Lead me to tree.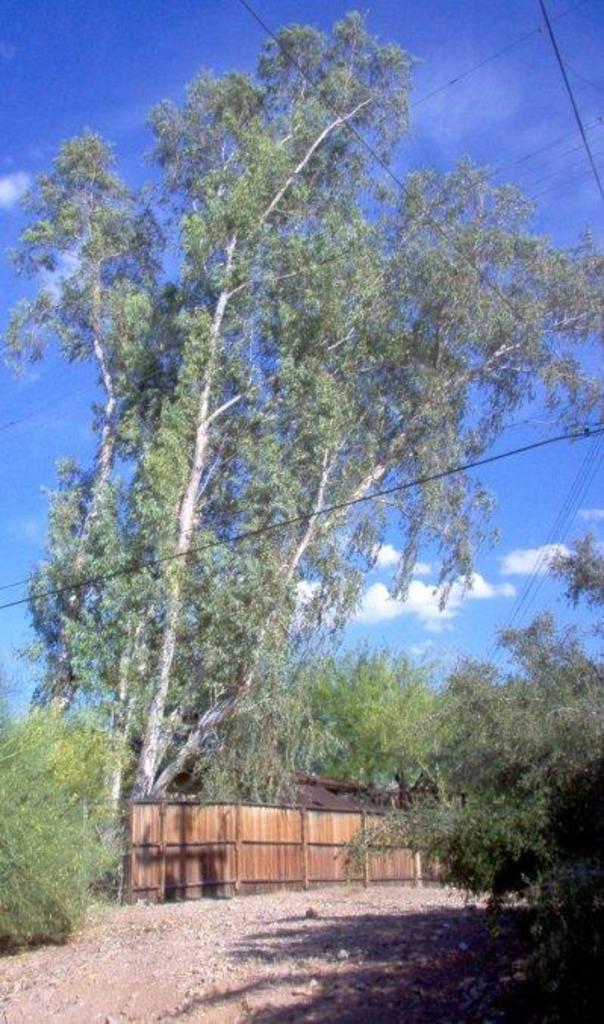
Lead to Rect(2, 23, 566, 879).
